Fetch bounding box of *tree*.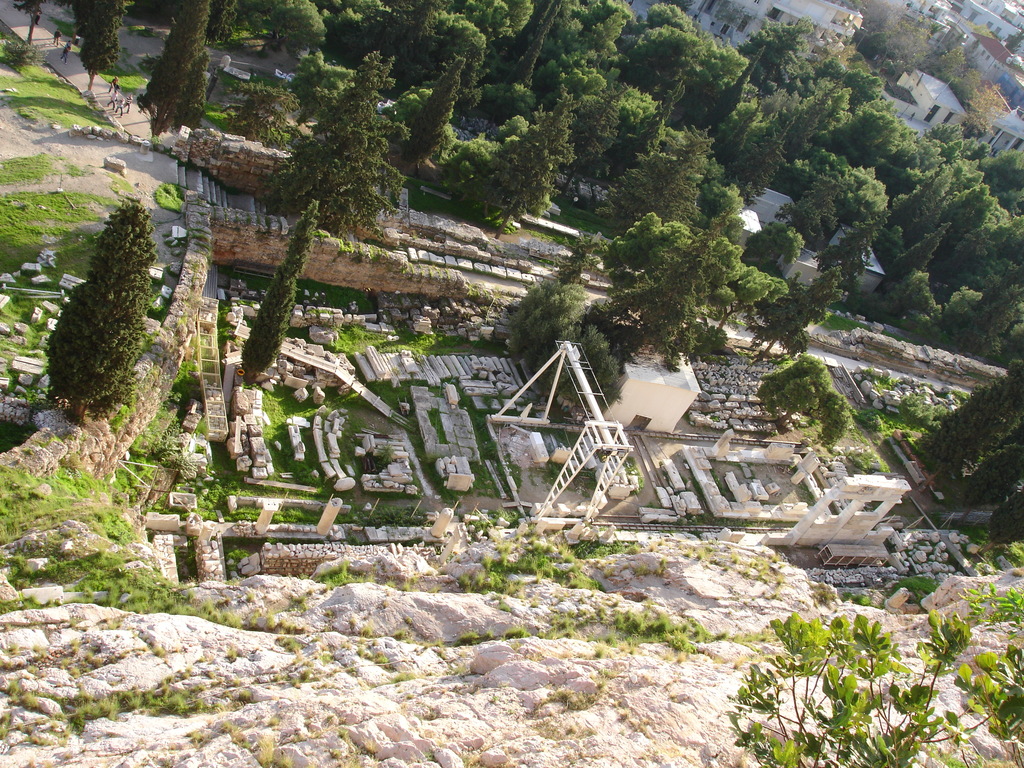
Bbox: box(419, 0, 529, 93).
